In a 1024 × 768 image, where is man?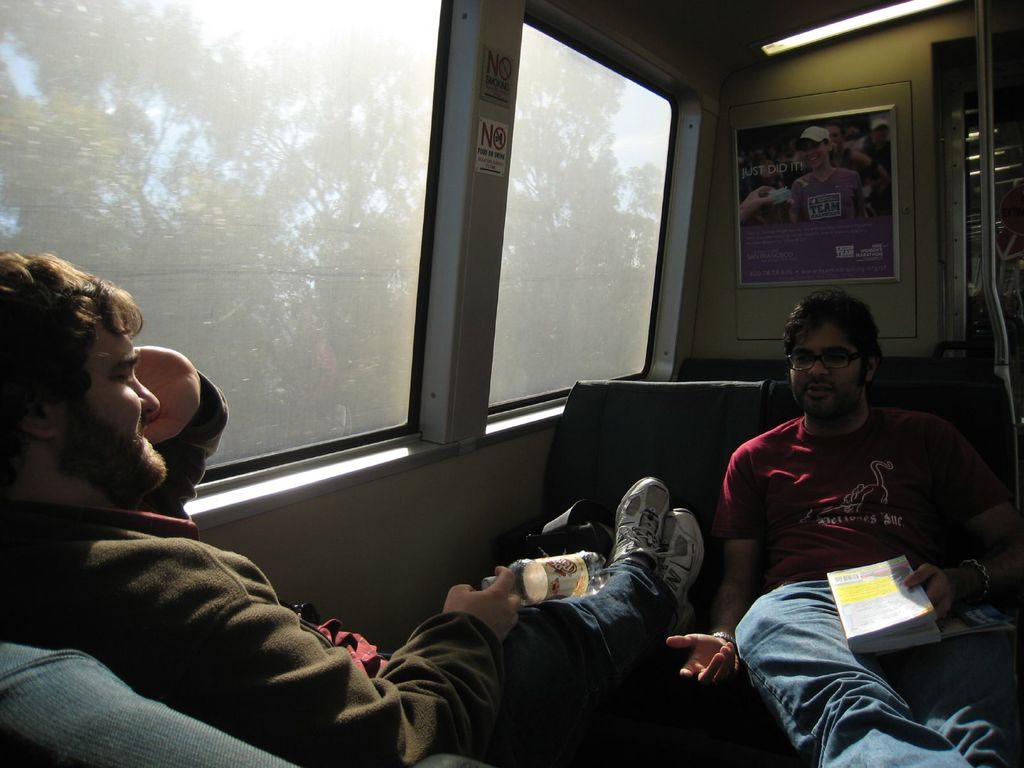
[691, 282, 999, 737].
